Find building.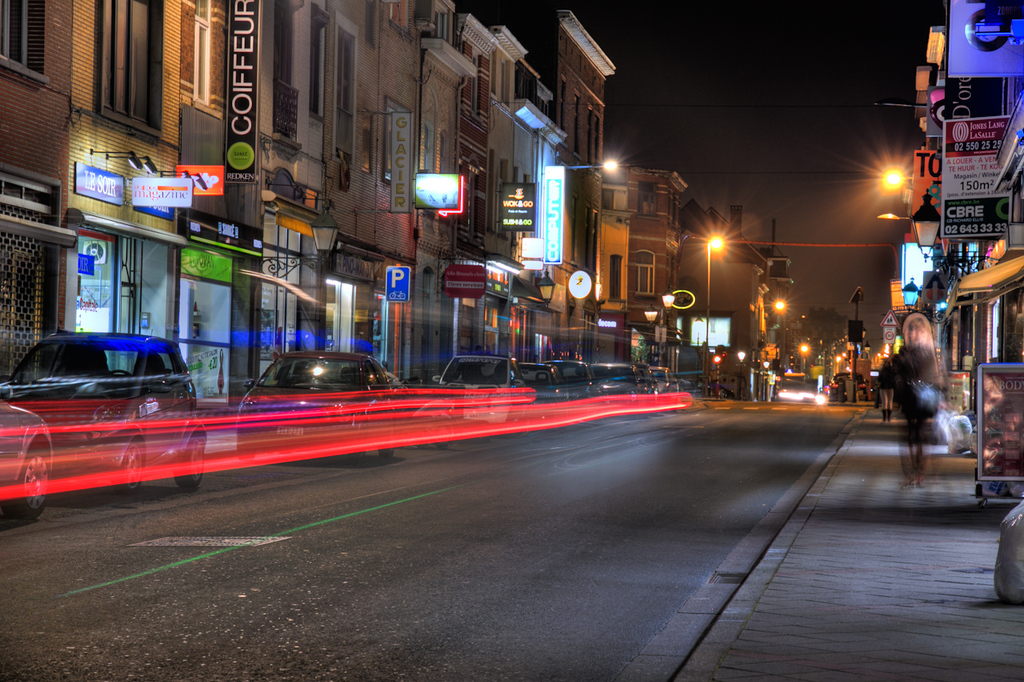
crop(562, 6, 617, 382).
